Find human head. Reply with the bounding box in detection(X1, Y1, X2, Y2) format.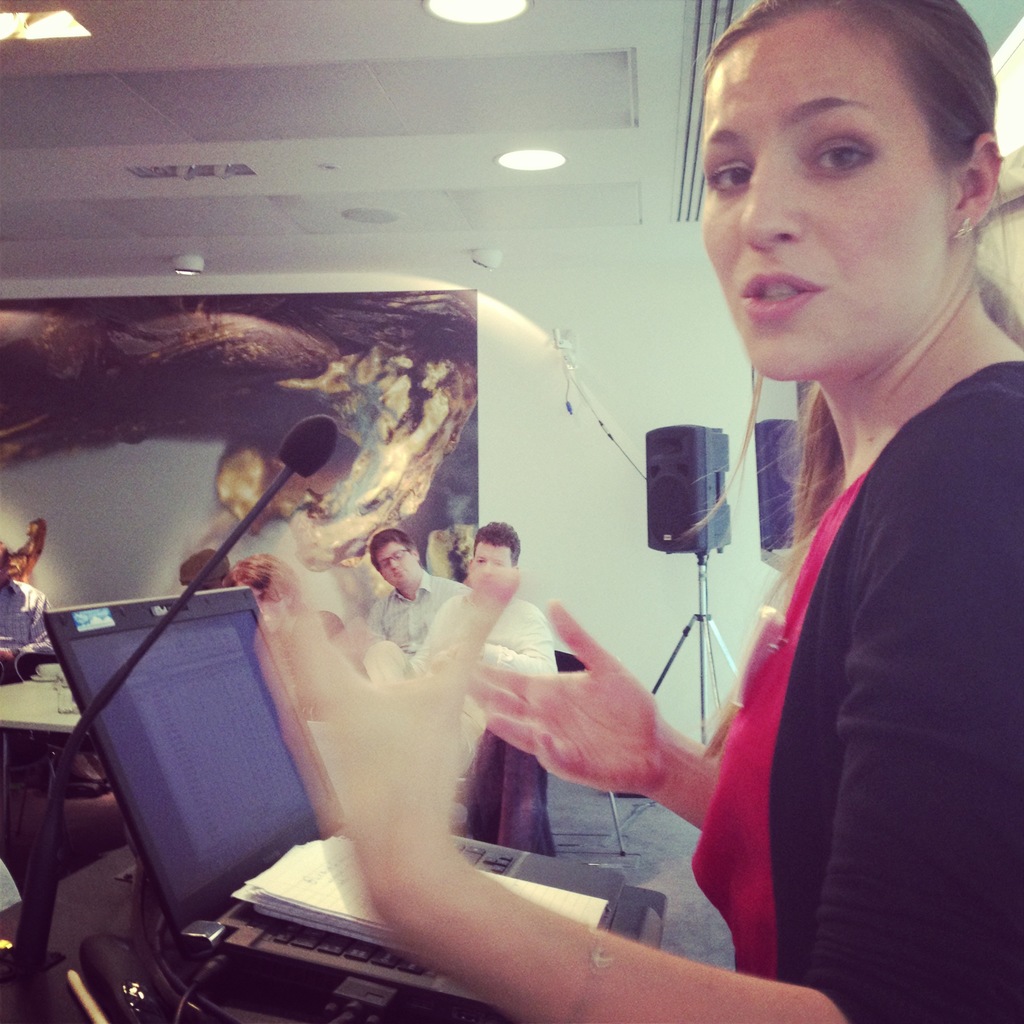
detection(468, 524, 520, 579).
